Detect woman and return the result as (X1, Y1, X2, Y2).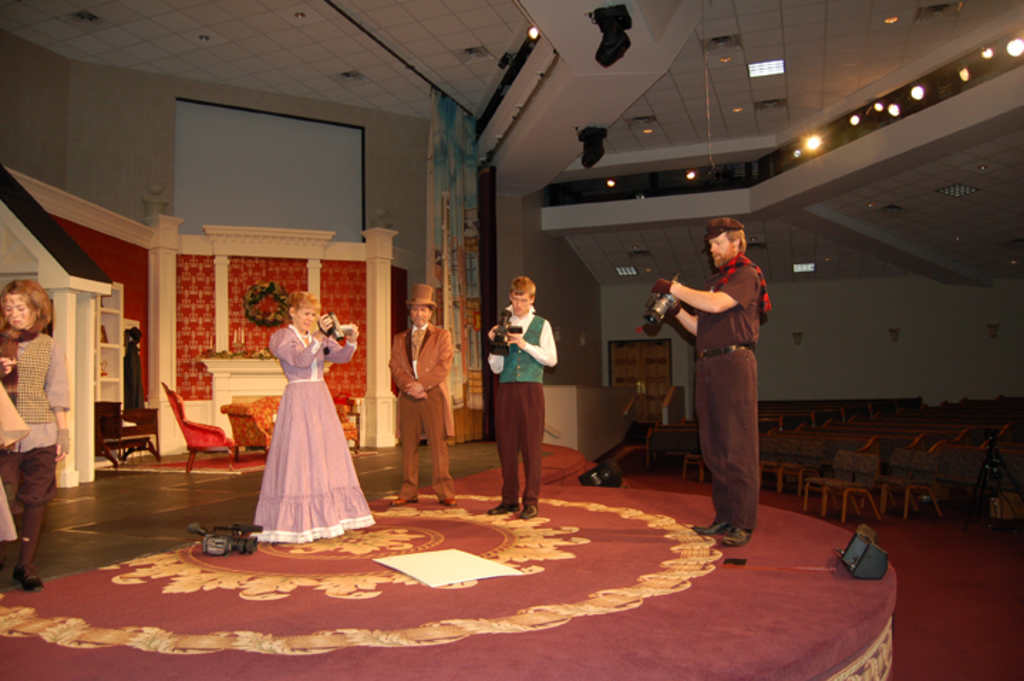
(0, 277, 71, 590).
